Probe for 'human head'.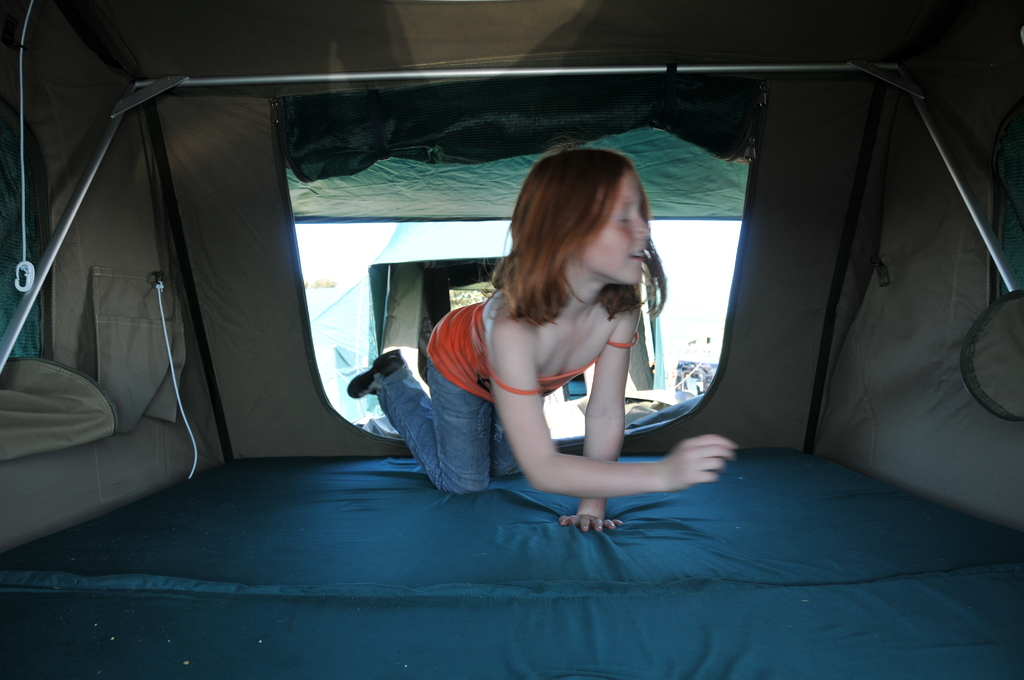
Probe result: rect(507, 138, 655, 284).
